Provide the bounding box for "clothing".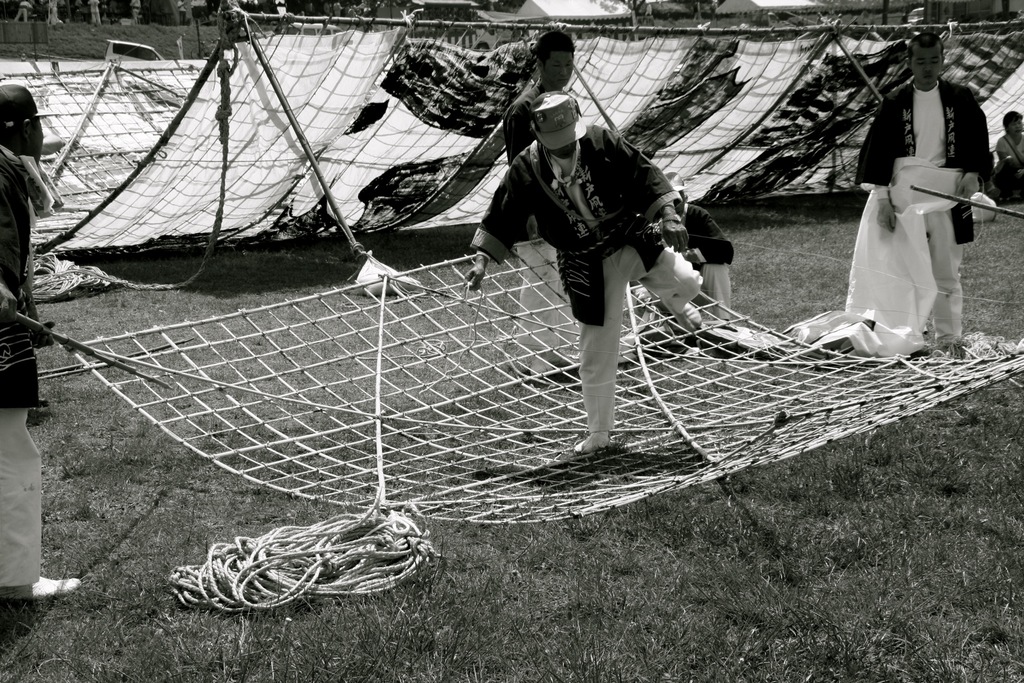
bbox=(0, 144, 44, 589).
